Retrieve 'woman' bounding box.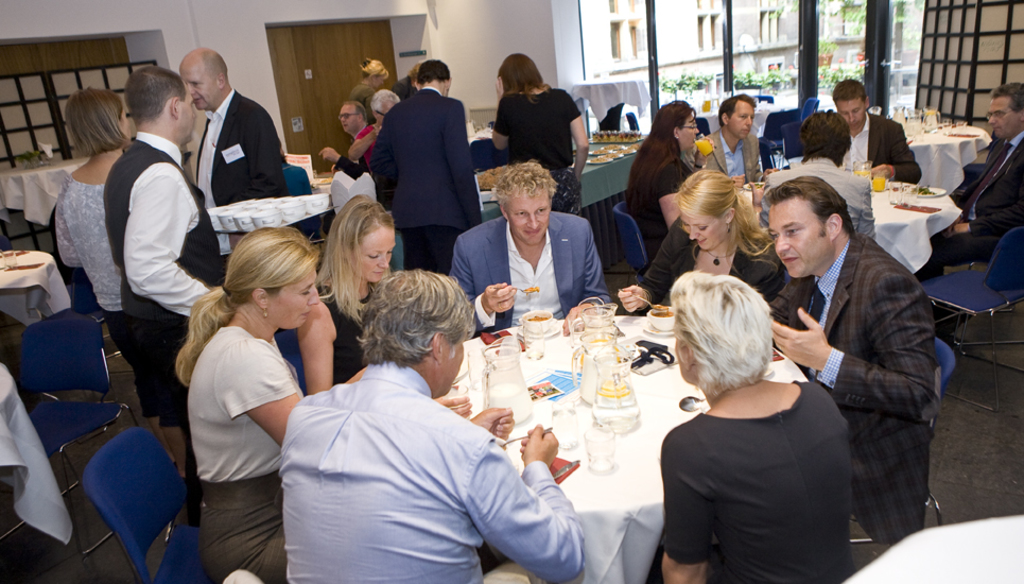
Bounding box: select_region(617, 168, 784, 317).
